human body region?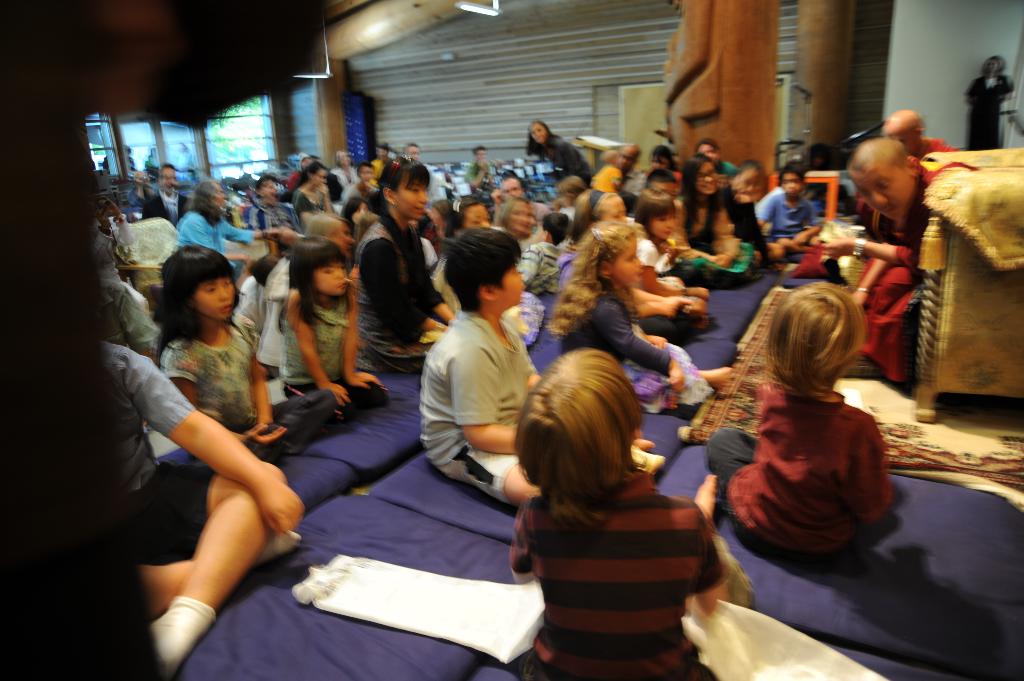
Rect(417, 227, 544, 511)
